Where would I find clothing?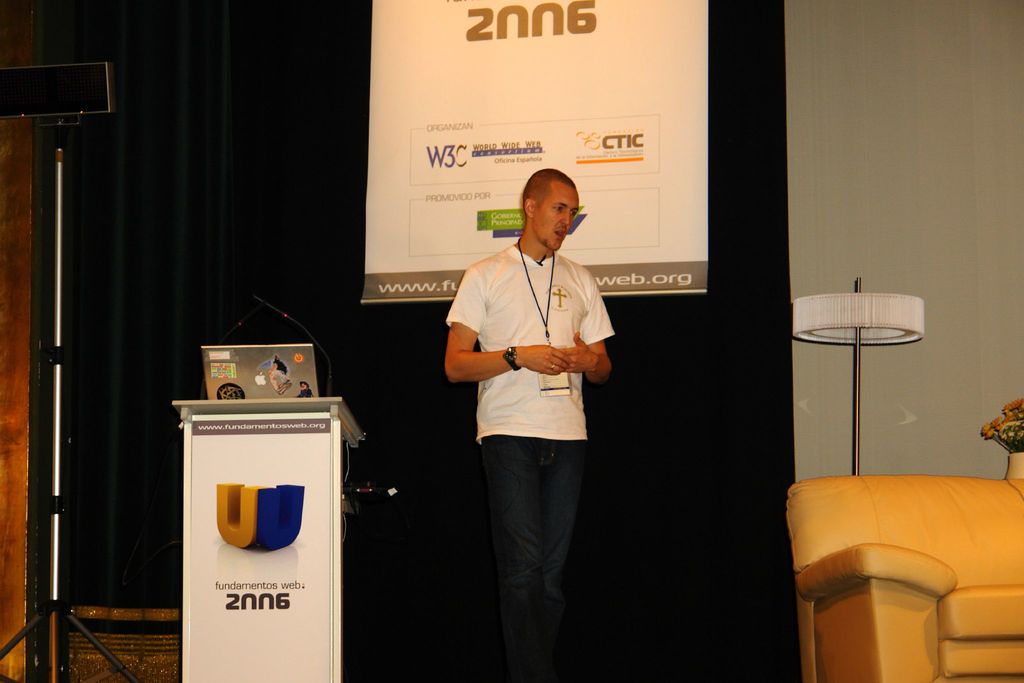
At pyautogui.locateOnScreen(448, 194, 618, 622).
